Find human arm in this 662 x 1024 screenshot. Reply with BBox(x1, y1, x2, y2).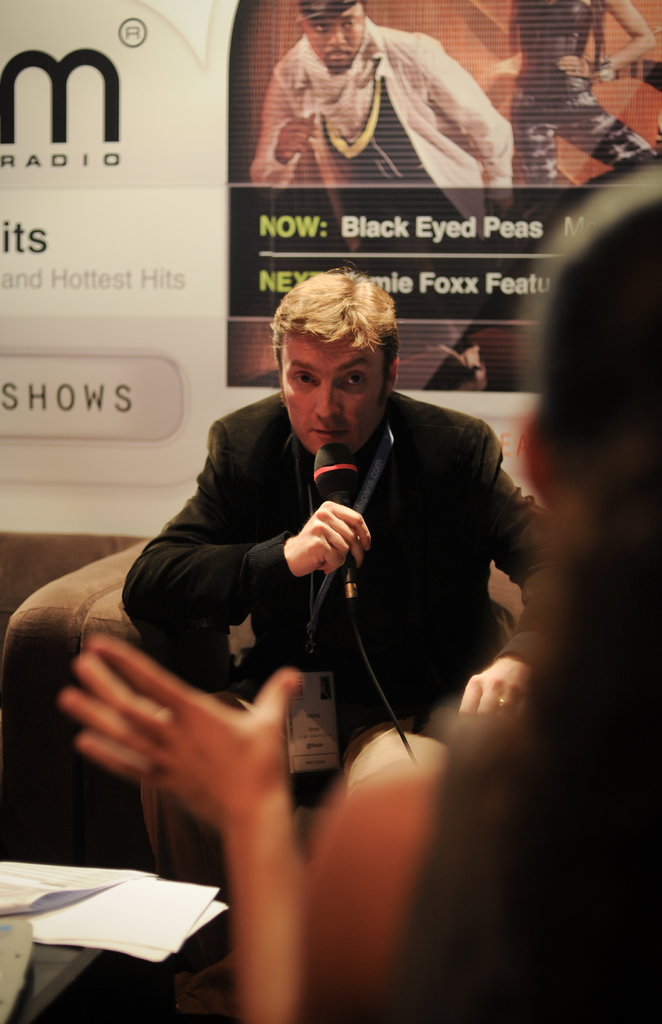
BBox(422, 35, 510, 216).
